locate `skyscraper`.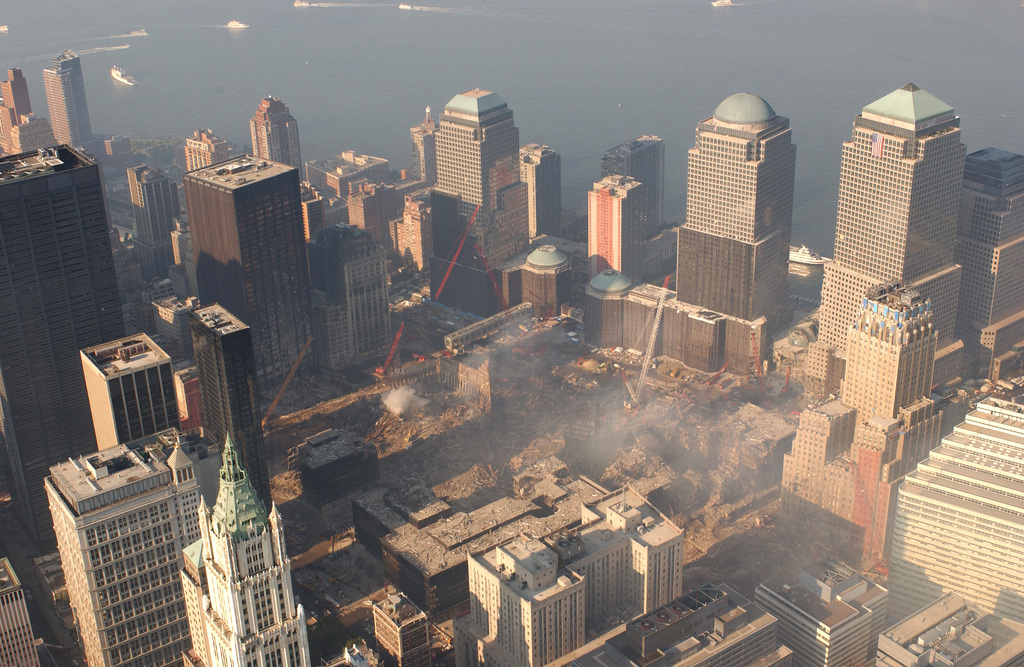
Bounding box: left=575, top=165, right=642, bottom=286.
